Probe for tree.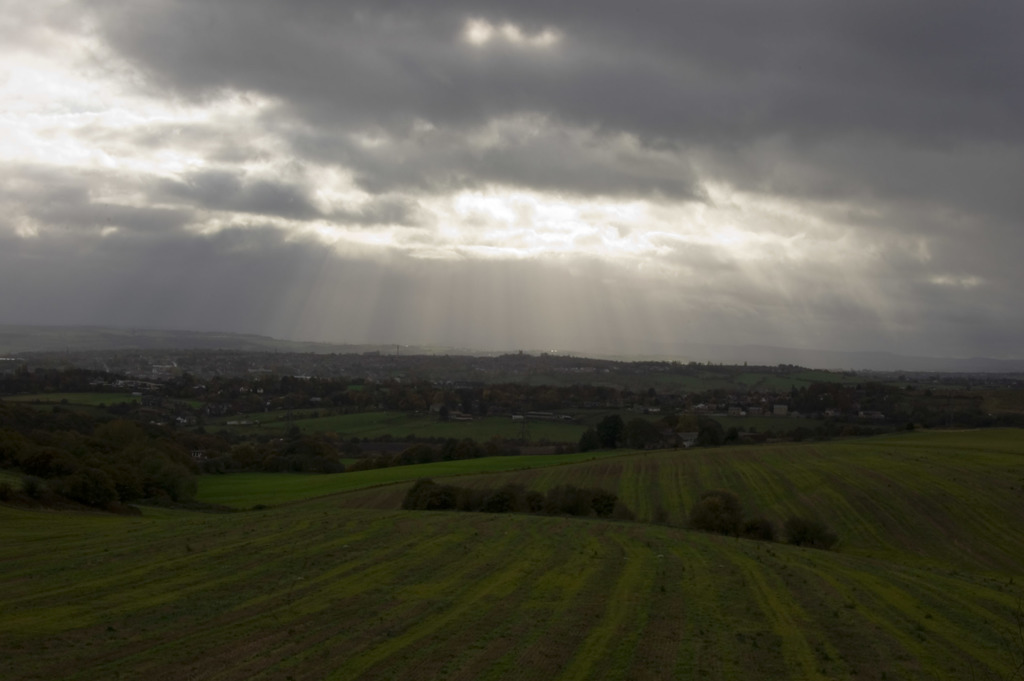
Probe result: bbox=[323, 388, 394, 407].
